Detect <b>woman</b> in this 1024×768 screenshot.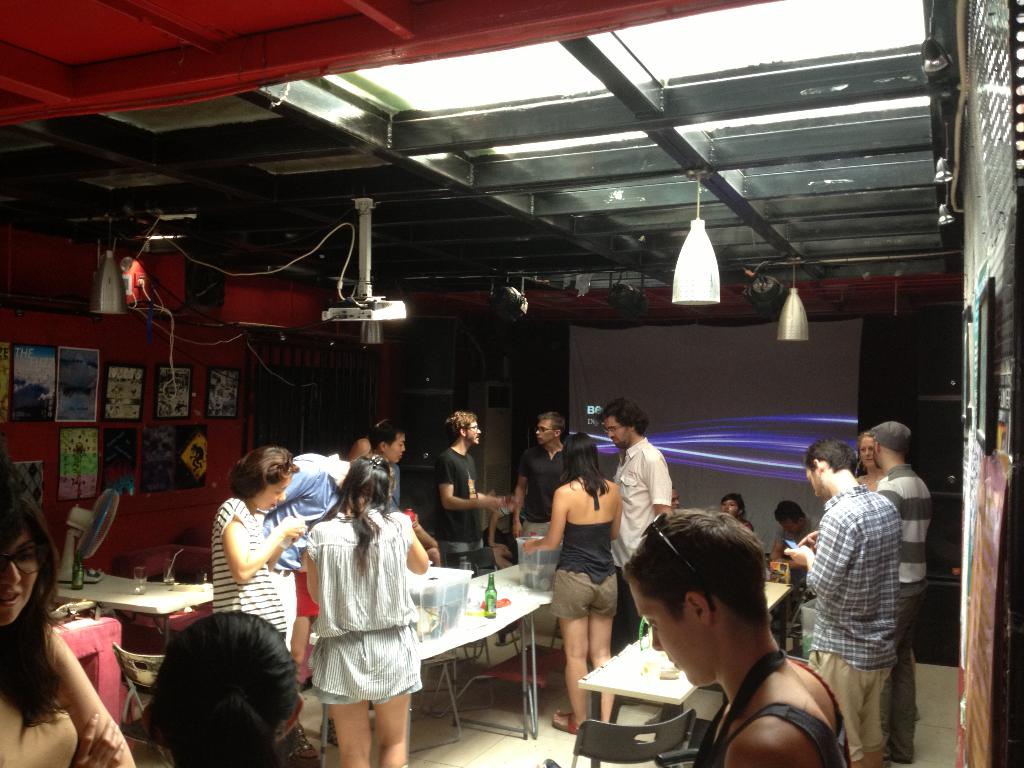
Detection: detection(145, 609, 298, 767).
